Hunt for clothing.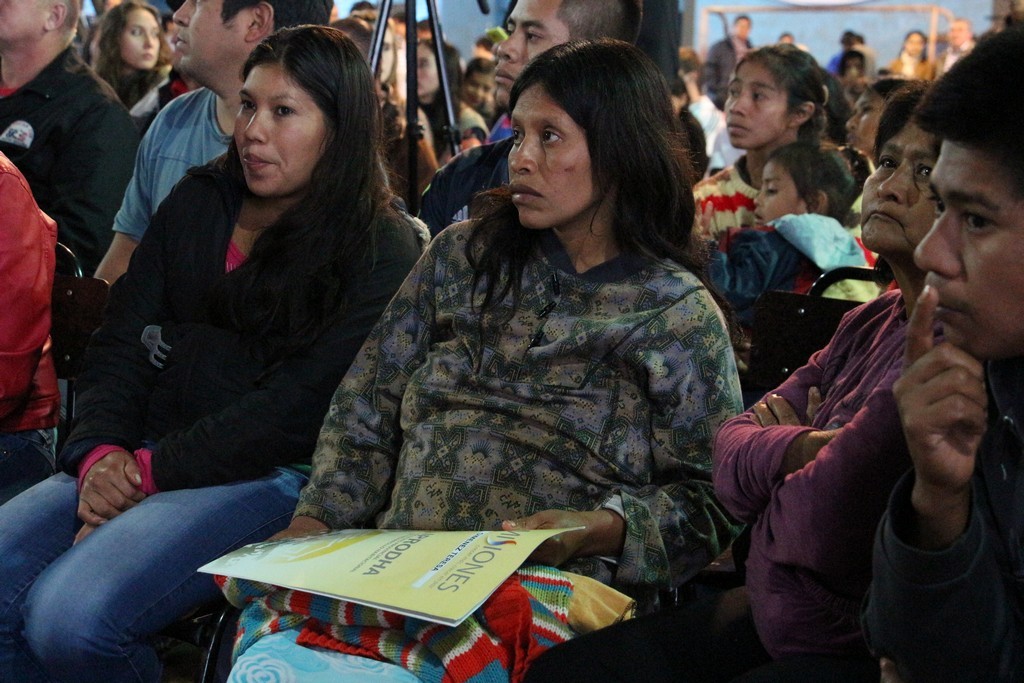
Hunted down at x1=113 y1=75 x2=243 y2=248.
